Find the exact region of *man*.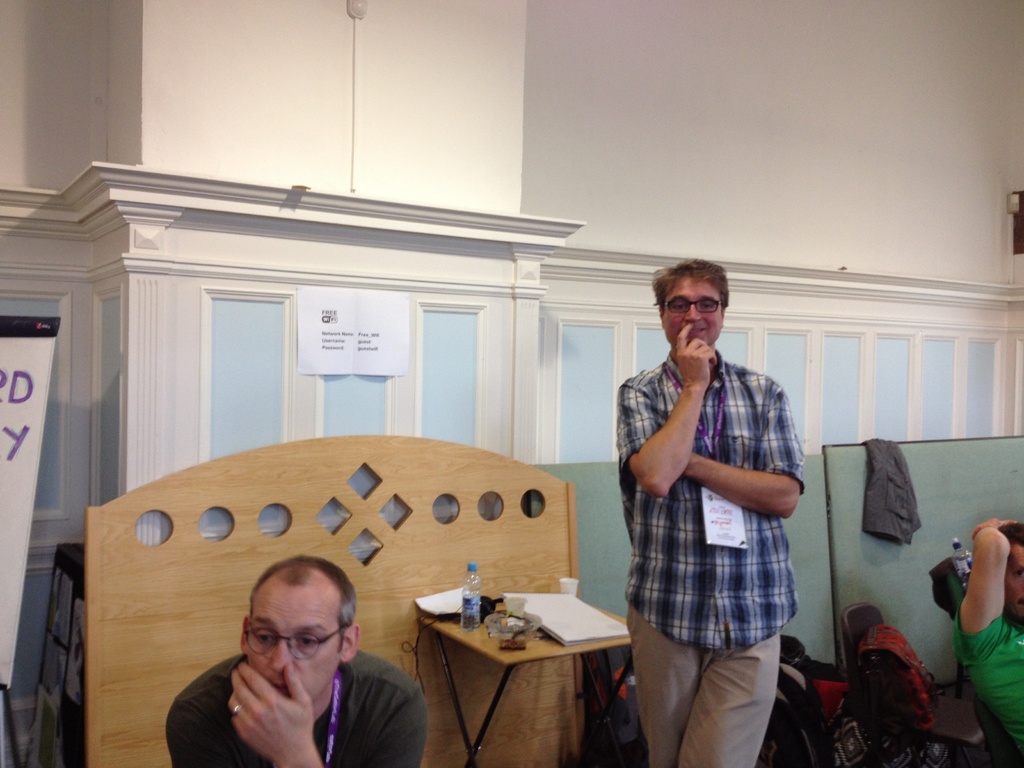
Exact region: detection(948, 518, 1023, 760).
